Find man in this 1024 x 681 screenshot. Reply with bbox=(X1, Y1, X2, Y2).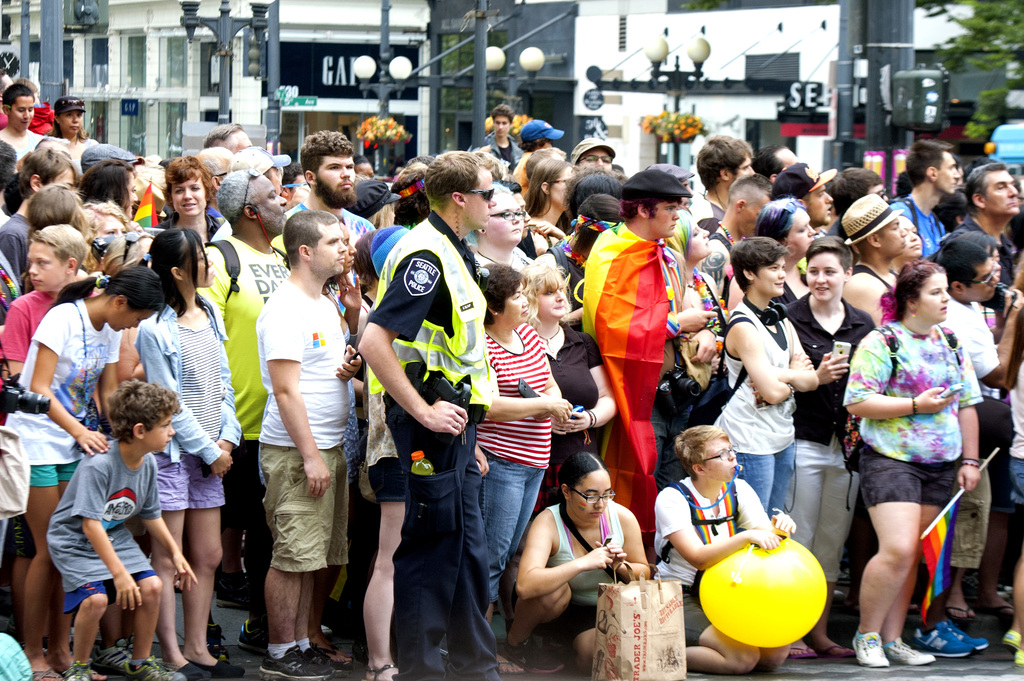
bbox=(277, 130, 374, 670).
